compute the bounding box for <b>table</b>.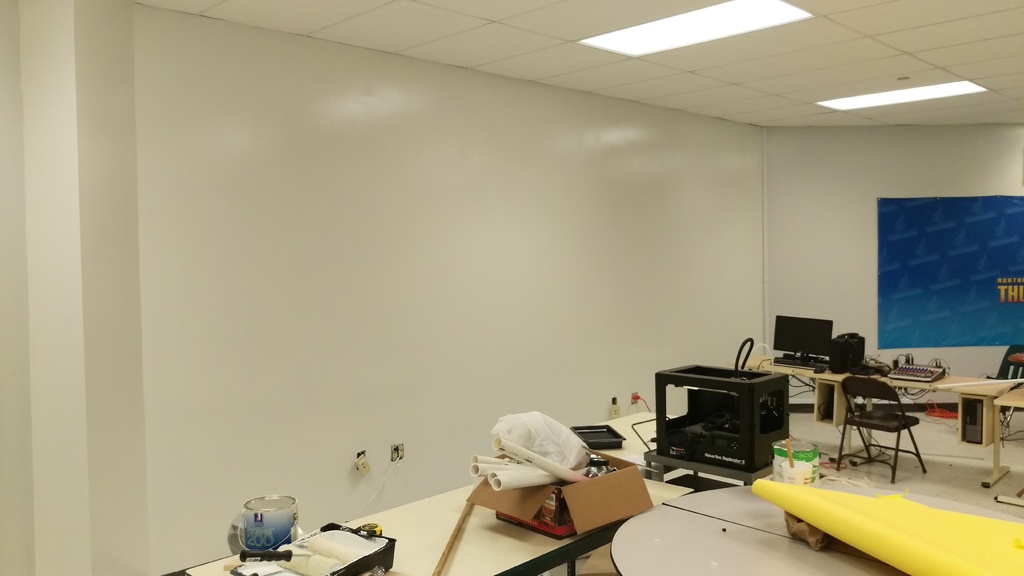
[153, 485, 692, 575].
